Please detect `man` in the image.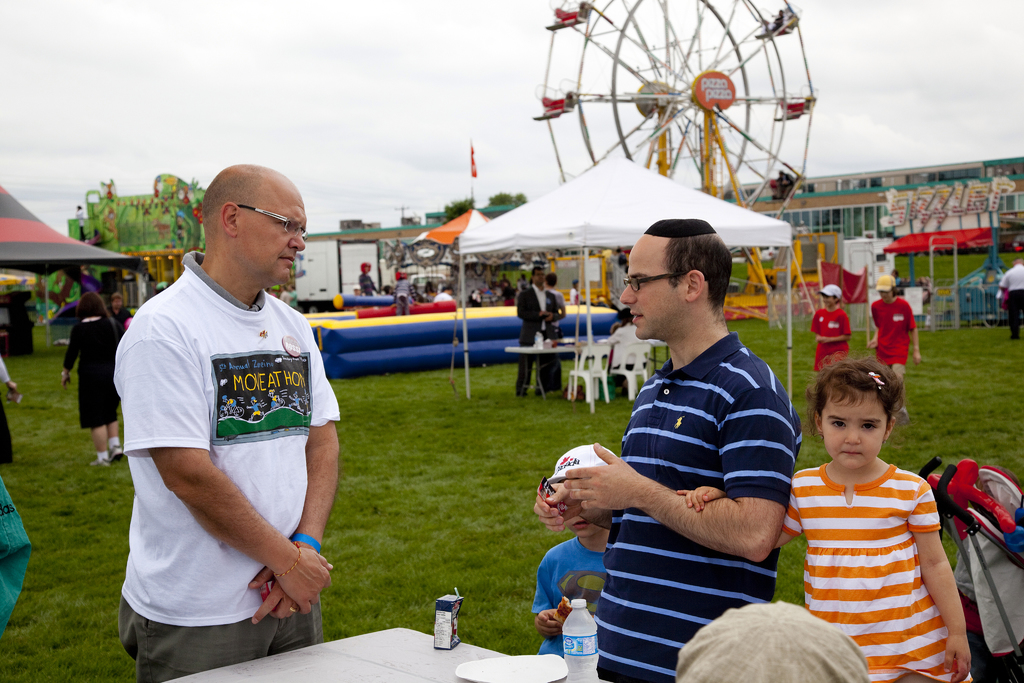
[left=108, top=146, right=354, bottom=664].
